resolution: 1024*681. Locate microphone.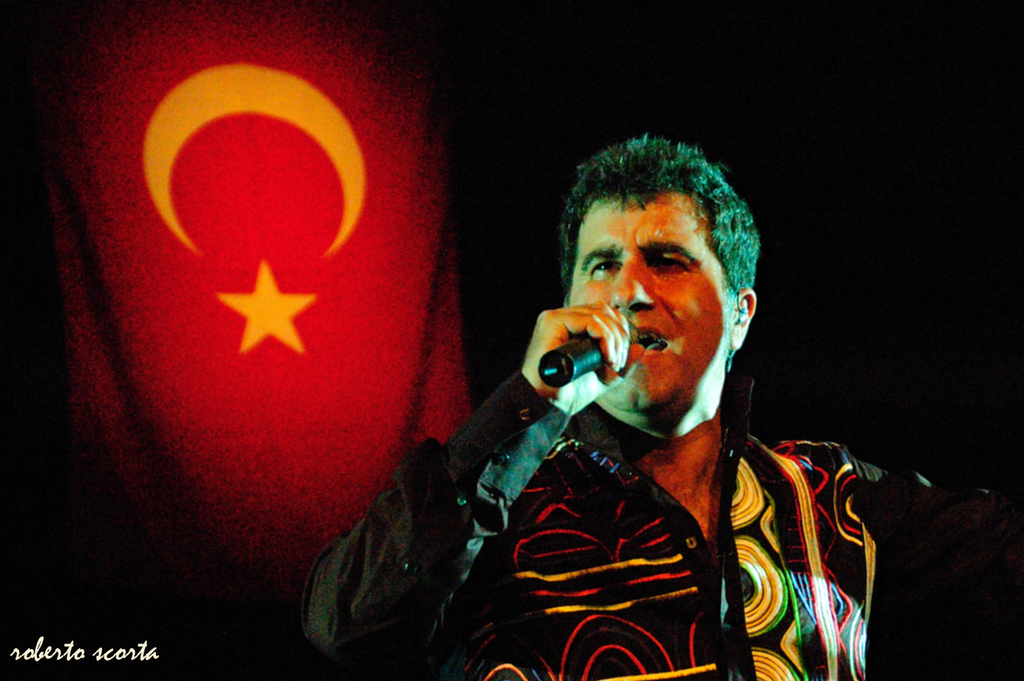
BBox(528, 340, 629, 405).
